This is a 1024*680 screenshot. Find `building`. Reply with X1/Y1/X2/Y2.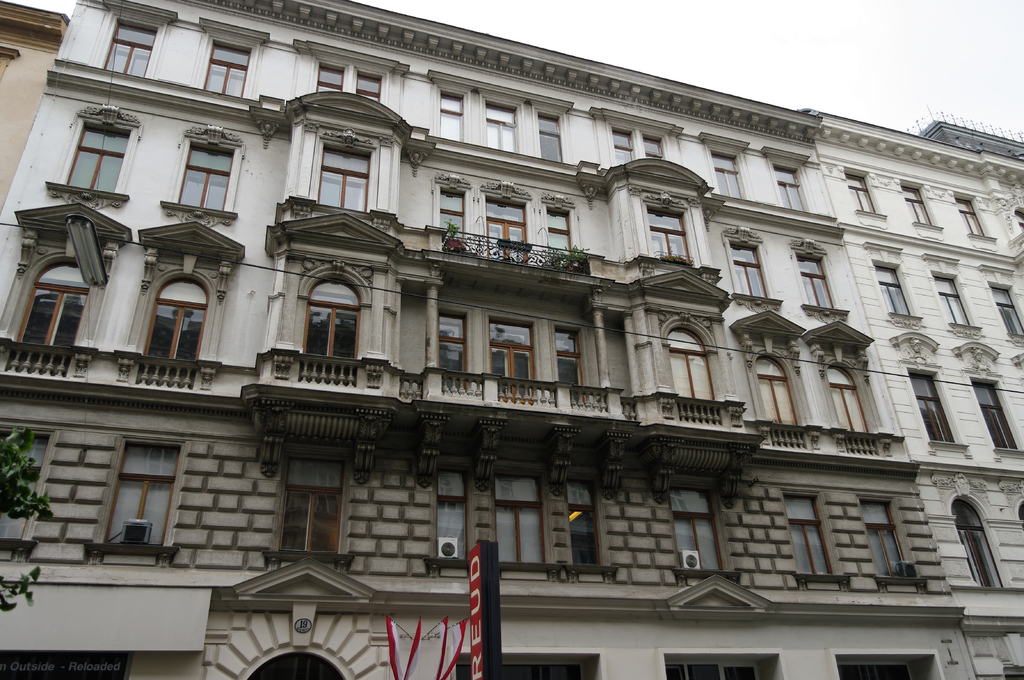
0/0/1023/679.
